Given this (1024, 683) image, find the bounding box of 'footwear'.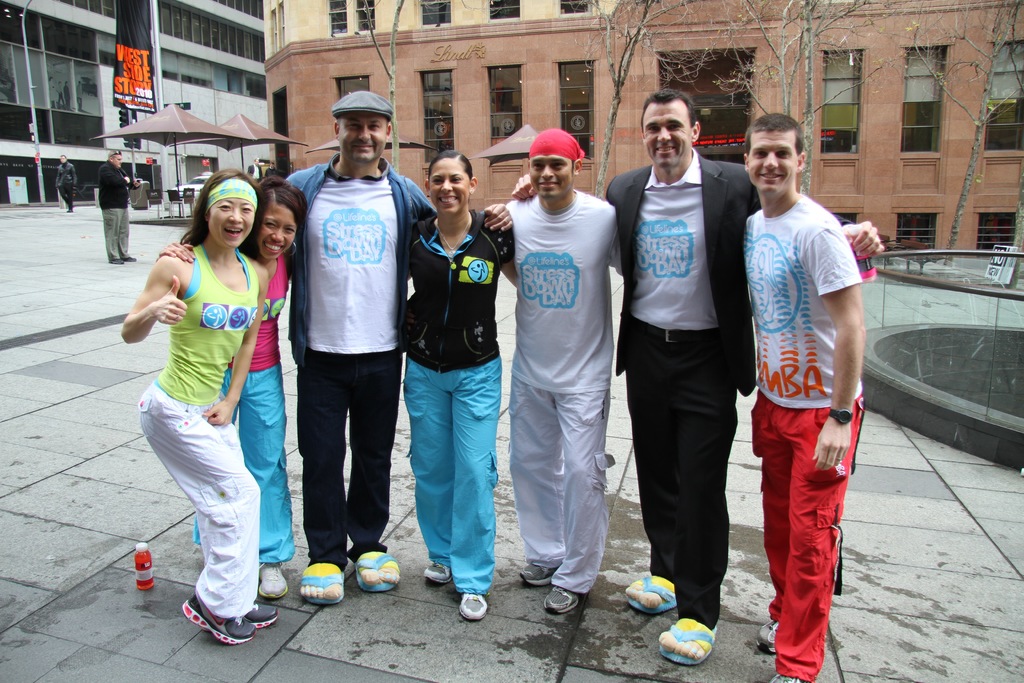
crop(124, 254, 140, 261).
